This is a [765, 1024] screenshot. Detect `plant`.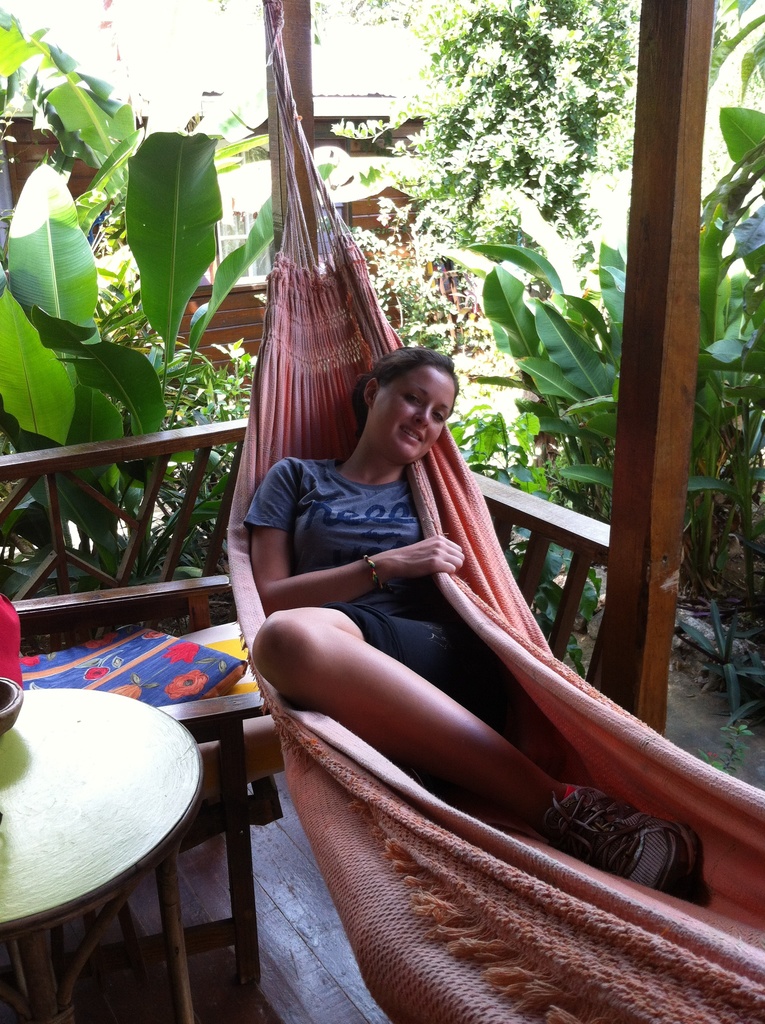
select_region(467, 92, 764, 568).
